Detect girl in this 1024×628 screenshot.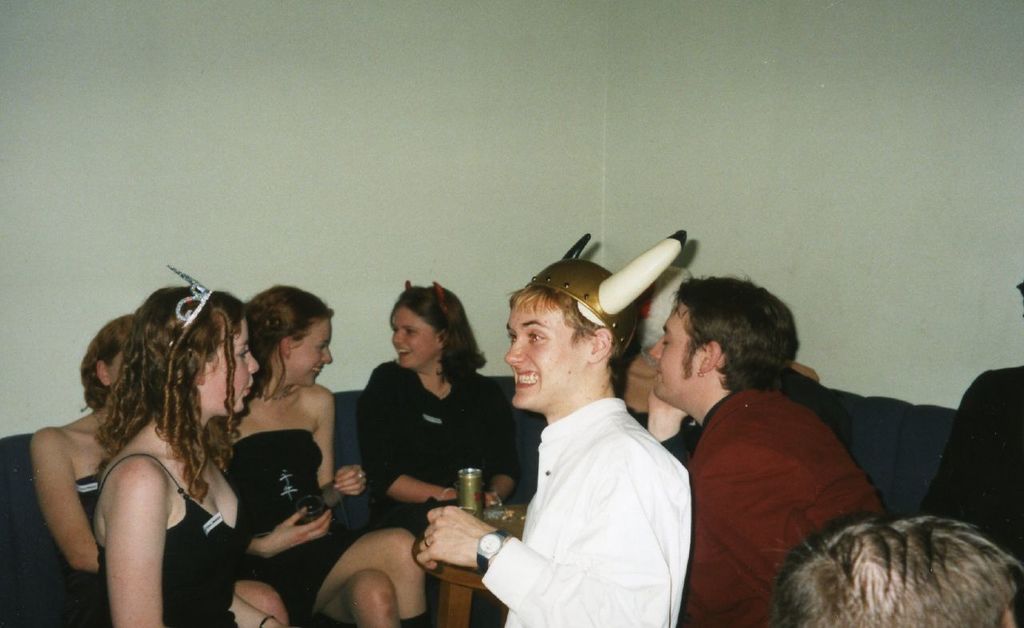
Detection: 88 285 287 627.
